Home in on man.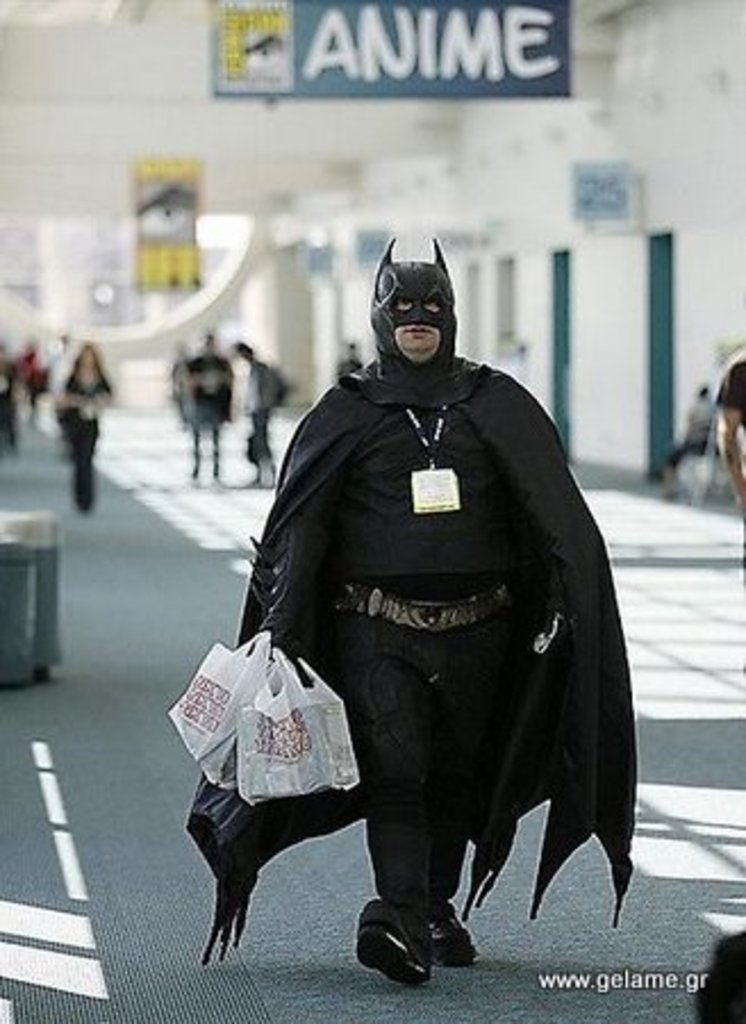
Homed in at region(180, 335, 234, 487).
